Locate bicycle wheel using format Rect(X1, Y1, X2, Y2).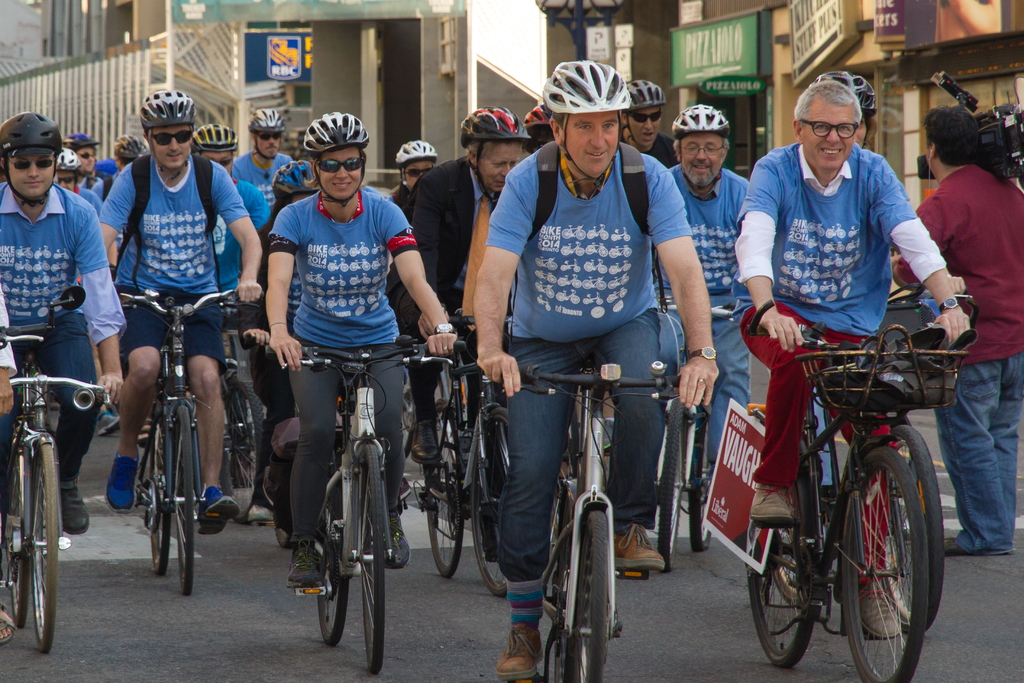
Rect(218, 373, 263, 529).
